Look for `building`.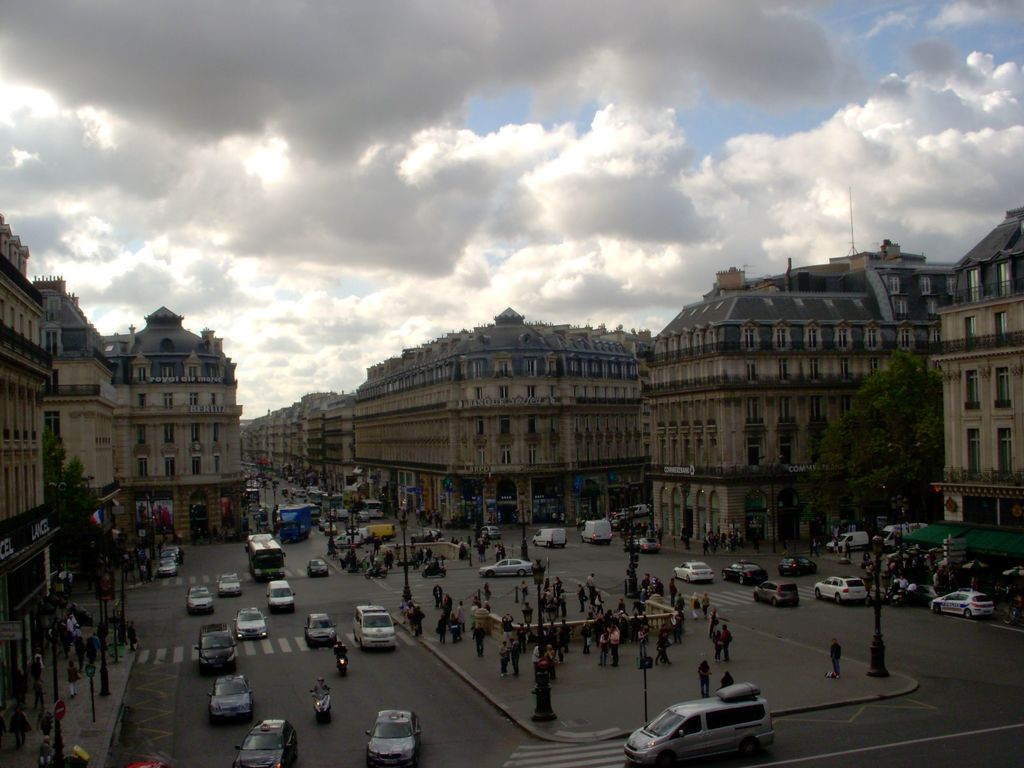
Found: box=[932, 207, 1023, 535].
